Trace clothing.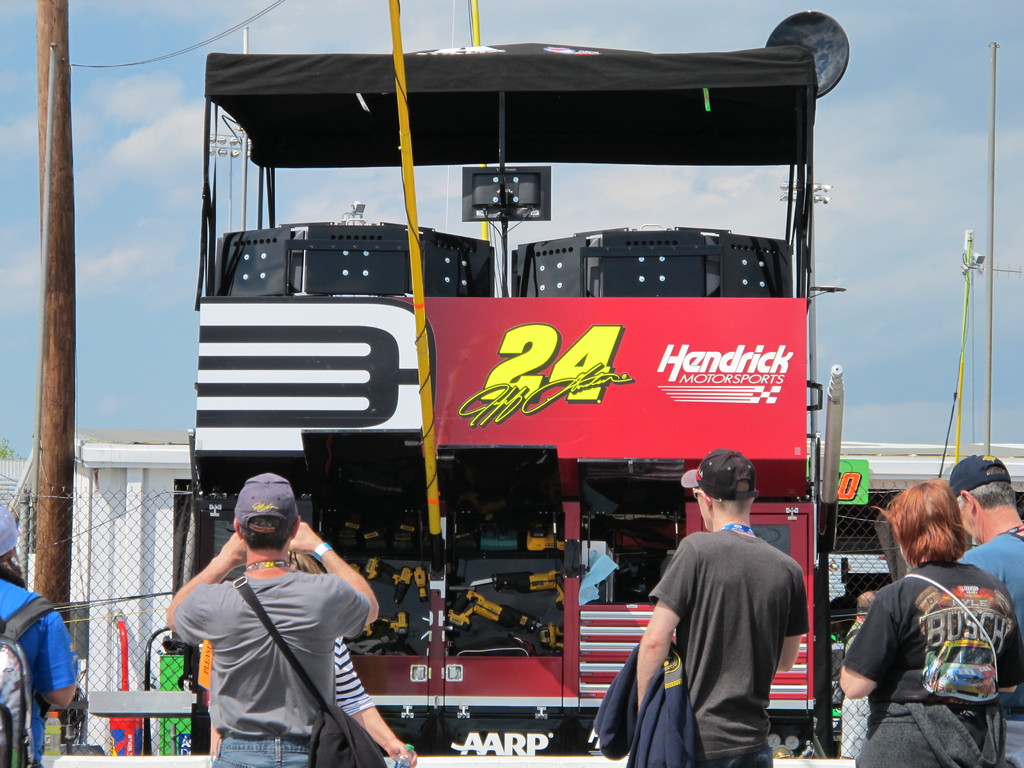
Traced to [x1=591, y1=641, x2=708, y2=766].
